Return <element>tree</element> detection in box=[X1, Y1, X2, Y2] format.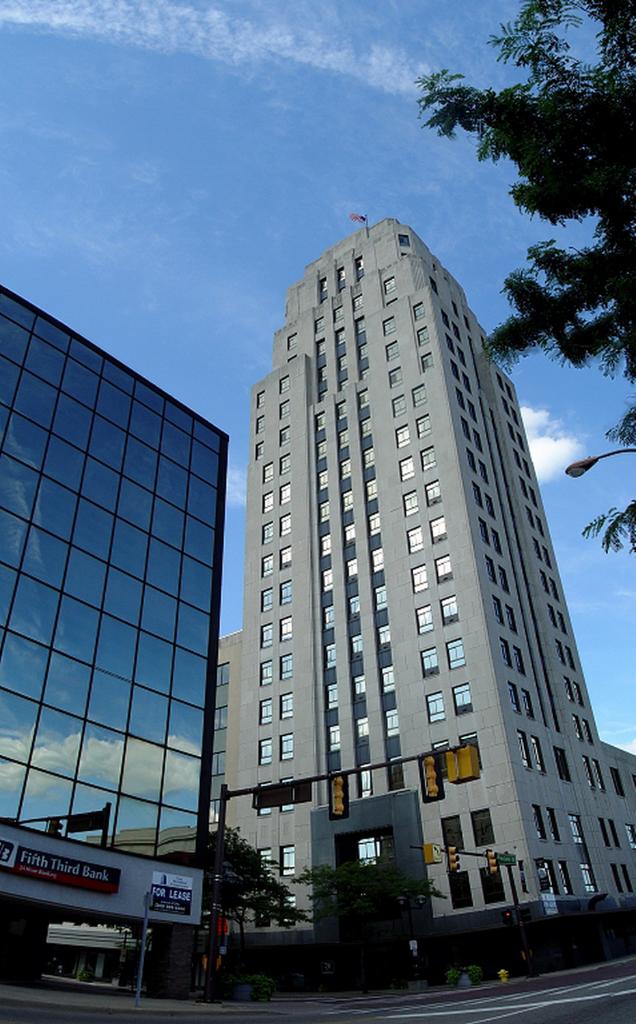
box=[409, 0, 635, 574].
